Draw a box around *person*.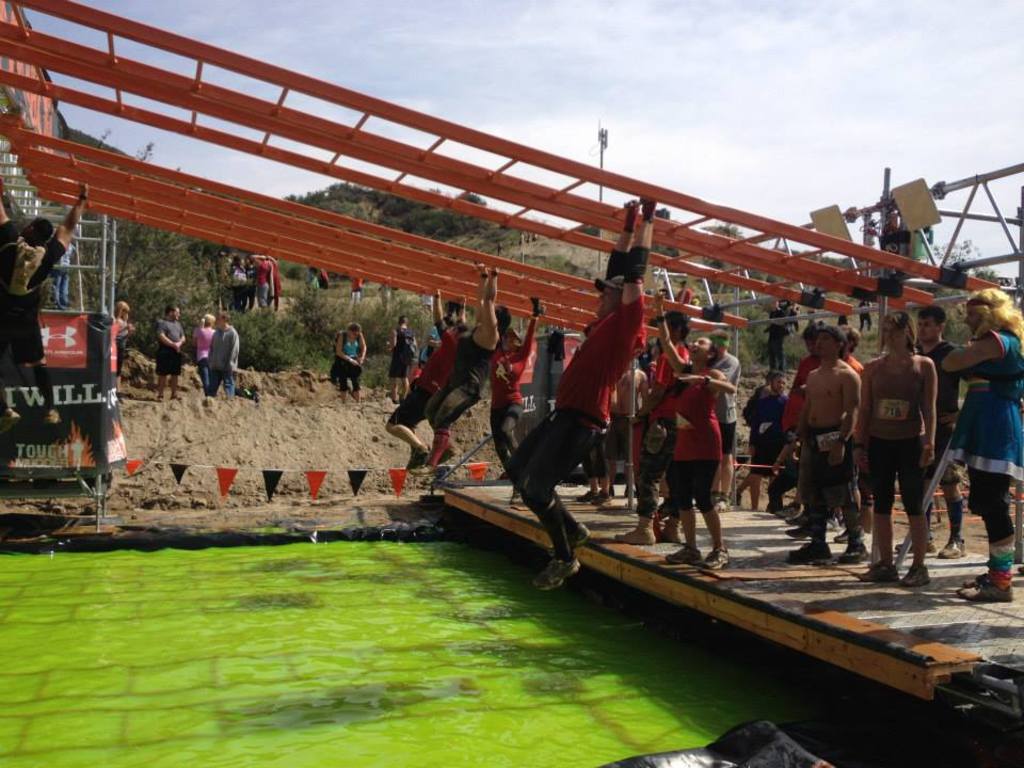
{"left": 0, "top": 179, "right": 85, "bottom": 432}.
